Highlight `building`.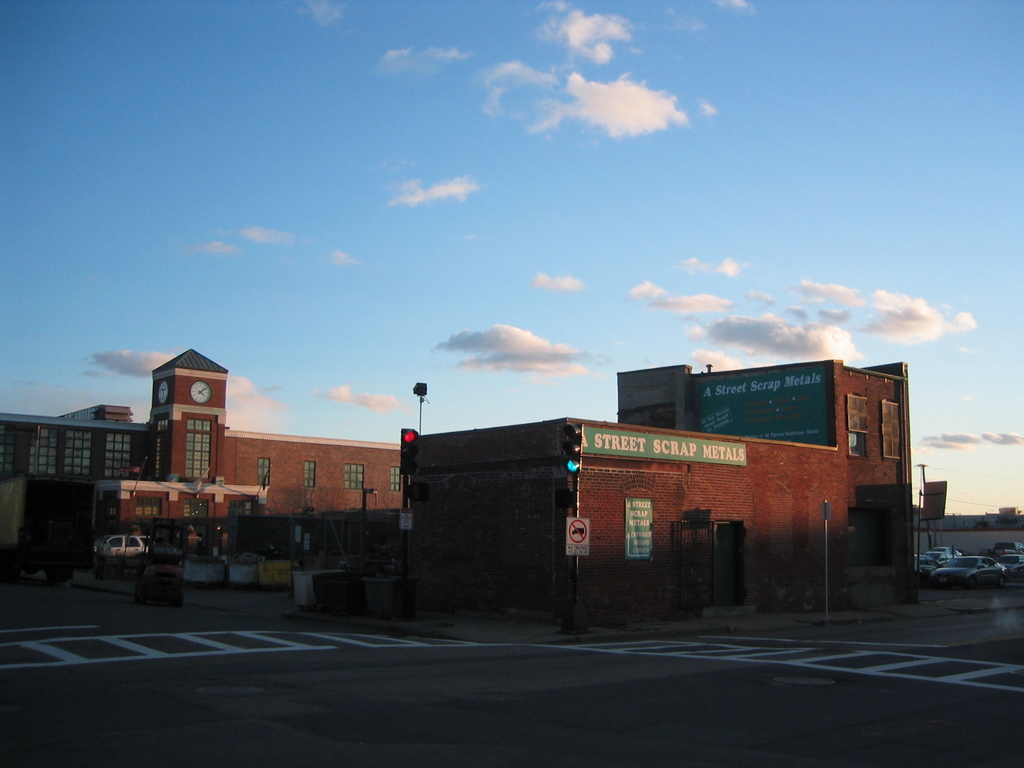
Highlighted region: bbox(0, 335, 412, 596).
